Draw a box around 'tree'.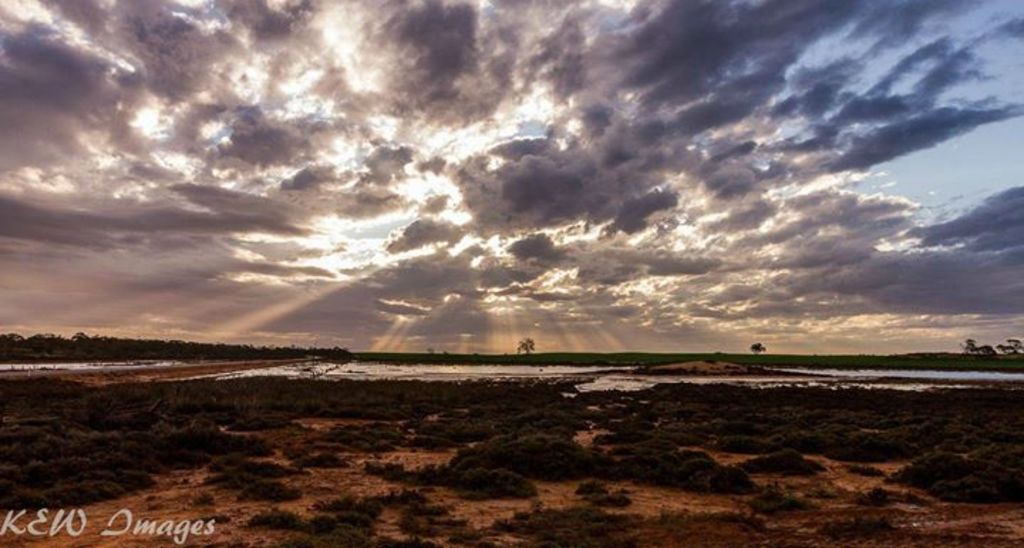
998, 336, 1023, 356.
